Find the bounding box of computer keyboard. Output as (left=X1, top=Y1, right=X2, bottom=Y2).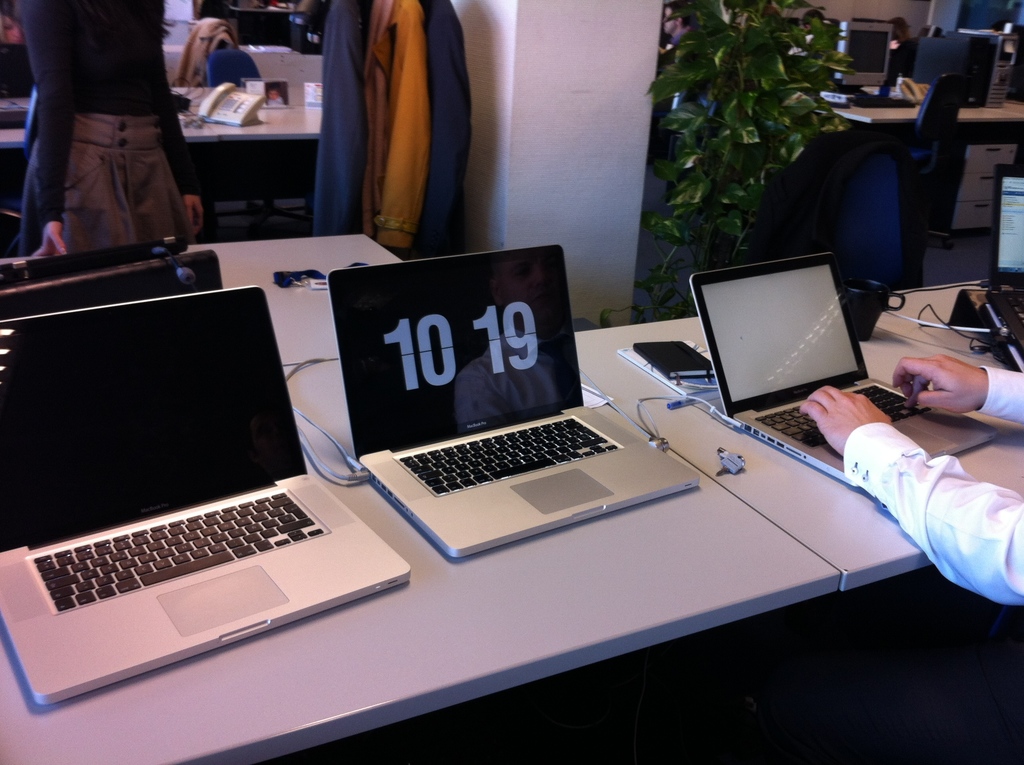
(left=29, top=487, right=324, bottom=613).
